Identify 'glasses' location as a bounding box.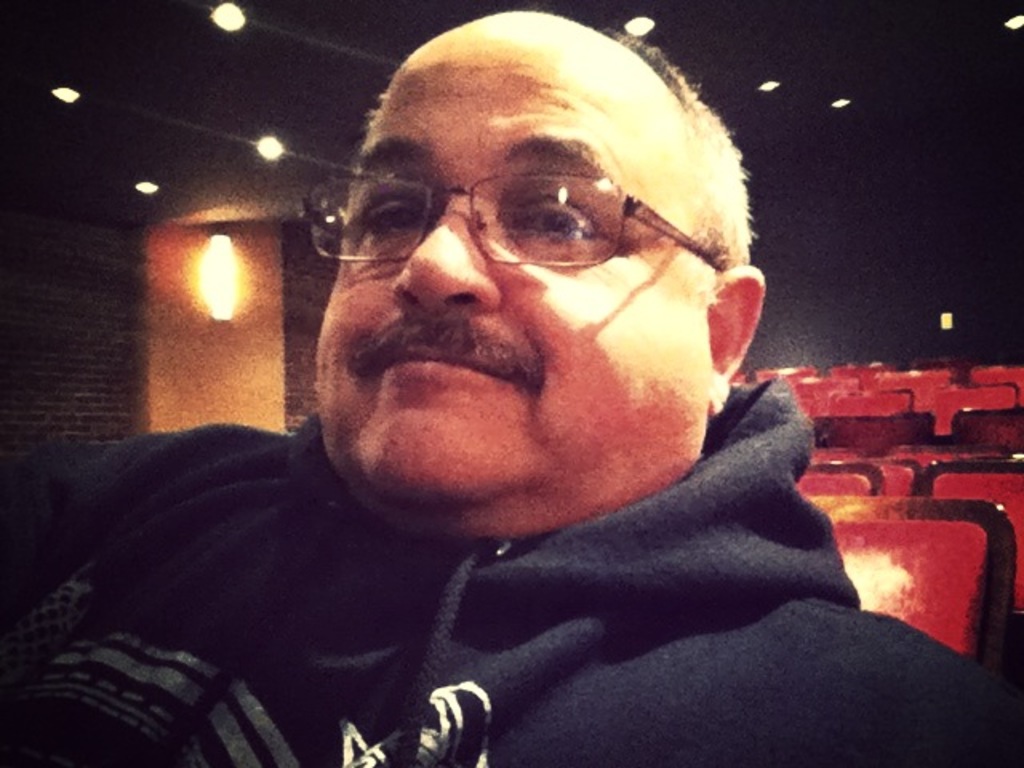
crop(322, 147, 720, 277).
